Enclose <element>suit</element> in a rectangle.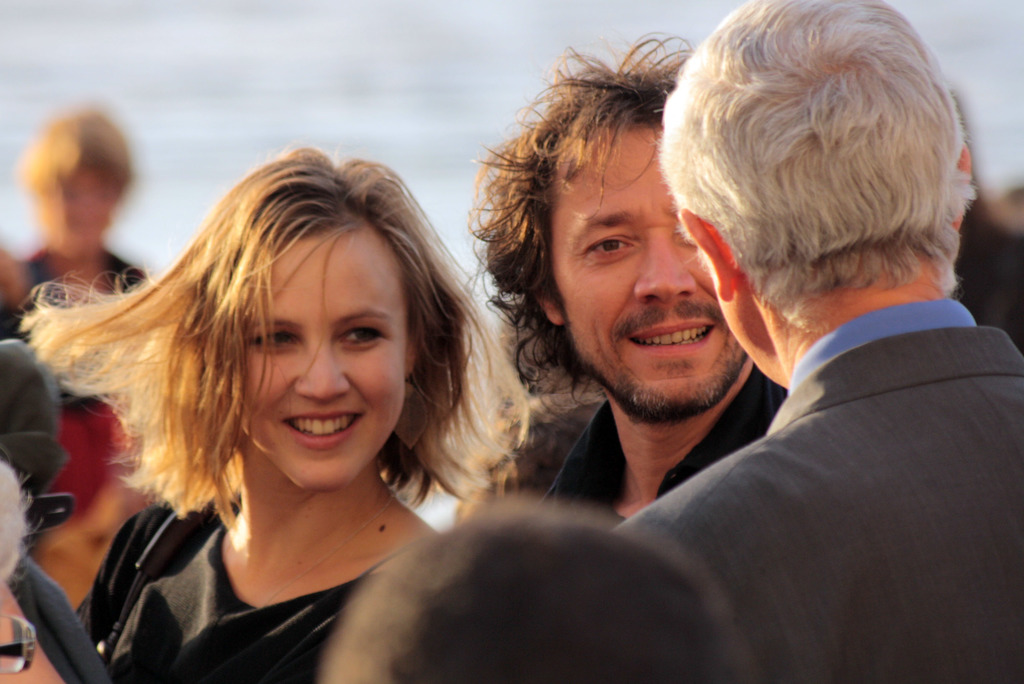
(left=611, top=322, right=1023, bottom=683).
